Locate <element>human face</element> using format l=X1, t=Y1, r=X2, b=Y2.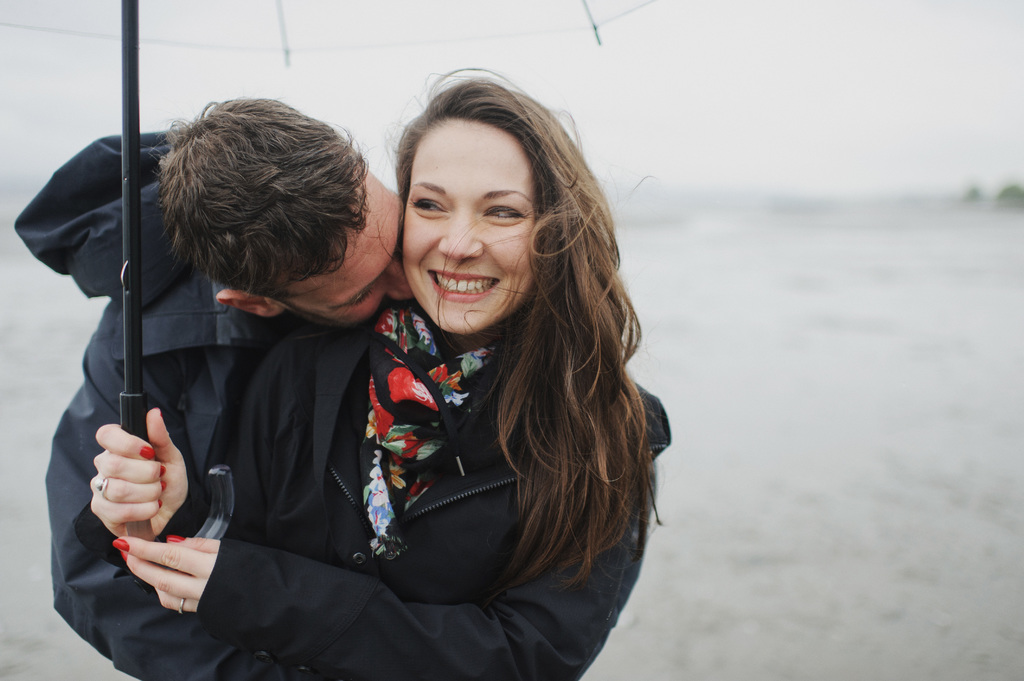
l=268, t=167, r=414, b=331.
